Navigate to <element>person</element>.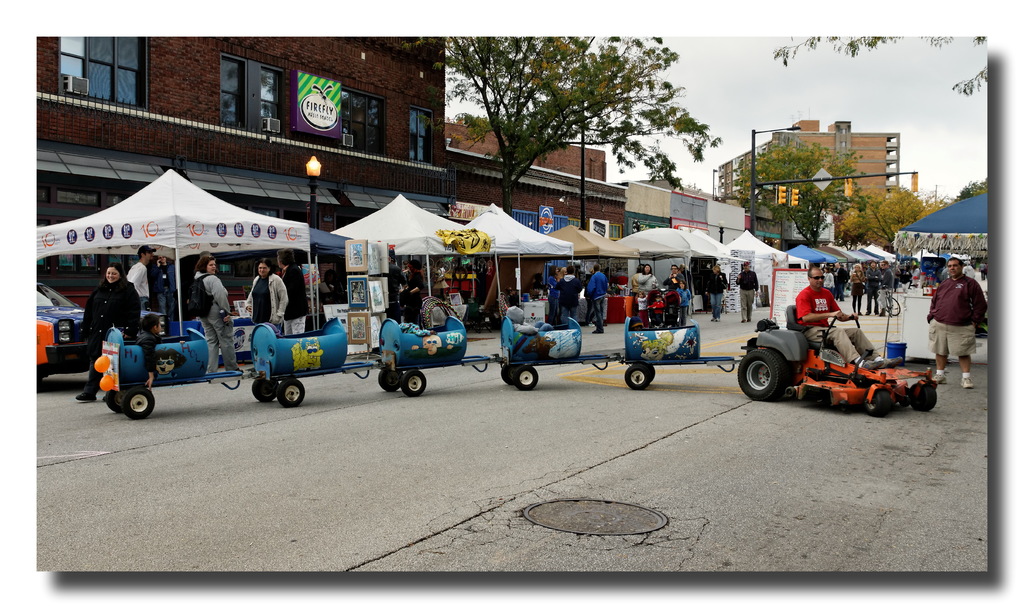
Navigation target: region(936, 246, 993, 382).
